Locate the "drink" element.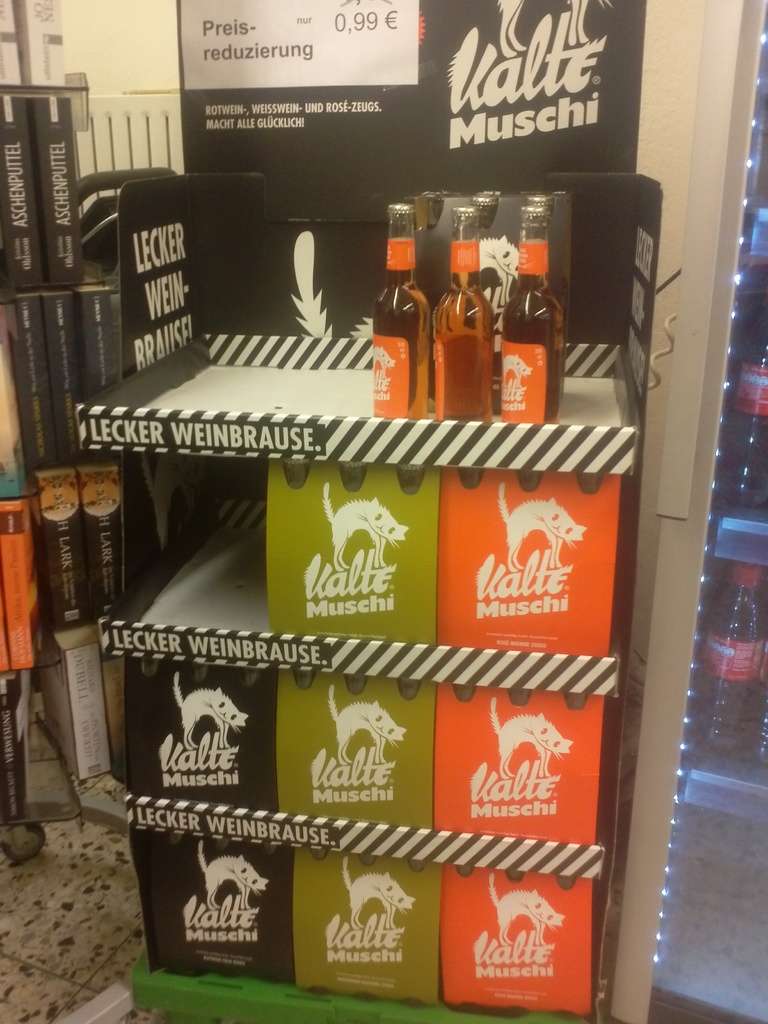
Element bbox: [left=691, top=590, right=767, bottom=755].
